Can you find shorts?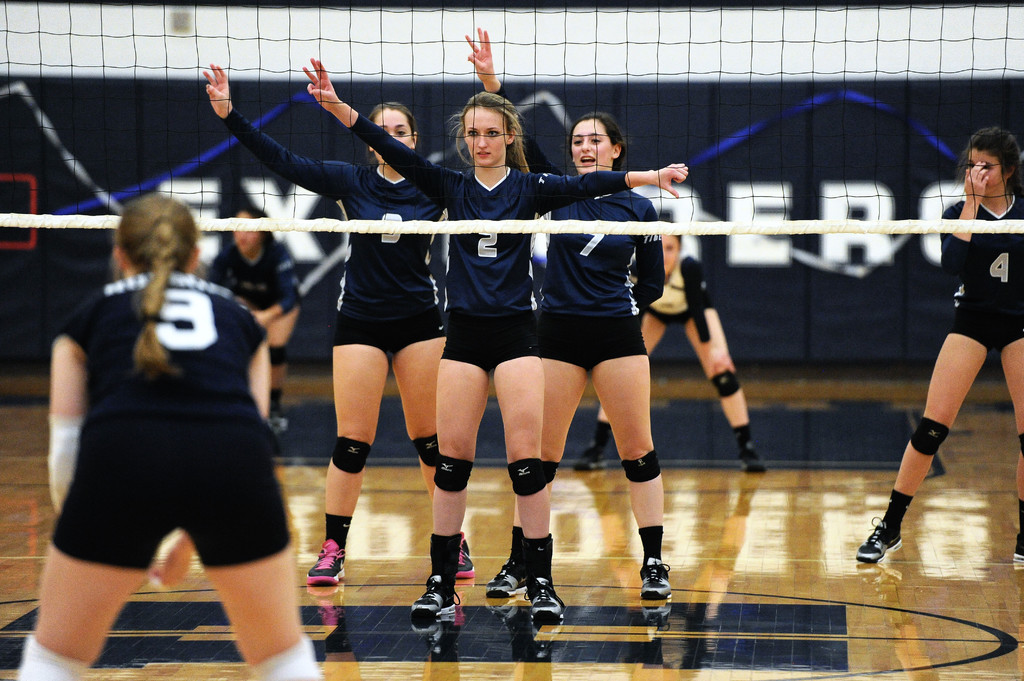
Yes, bounding box: <bbox>440, 308, 540, 366</bbox>.
